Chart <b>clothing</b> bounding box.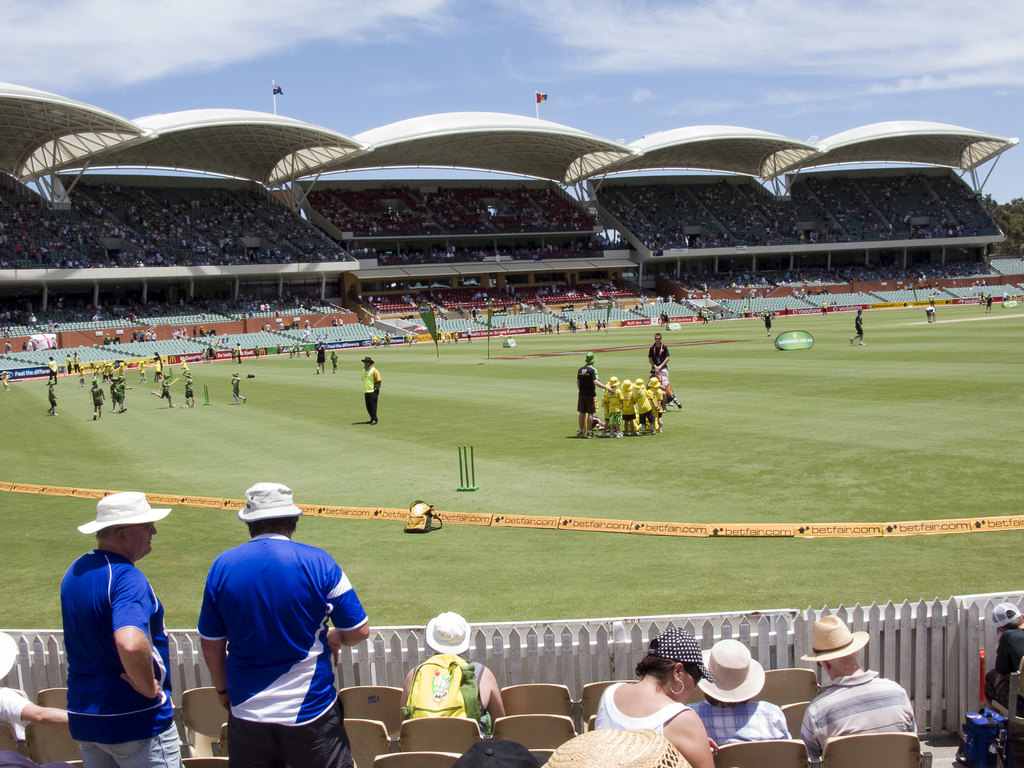
Charted: [46, 384, 58, 407].
